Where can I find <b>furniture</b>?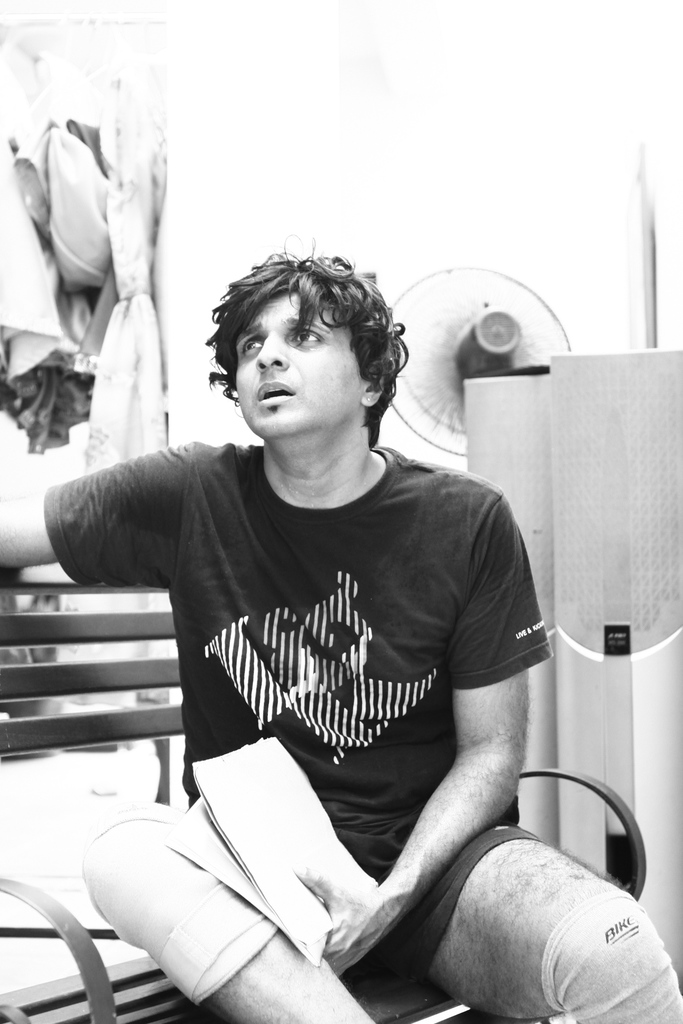
You can find it at 0/563/648/1023.
